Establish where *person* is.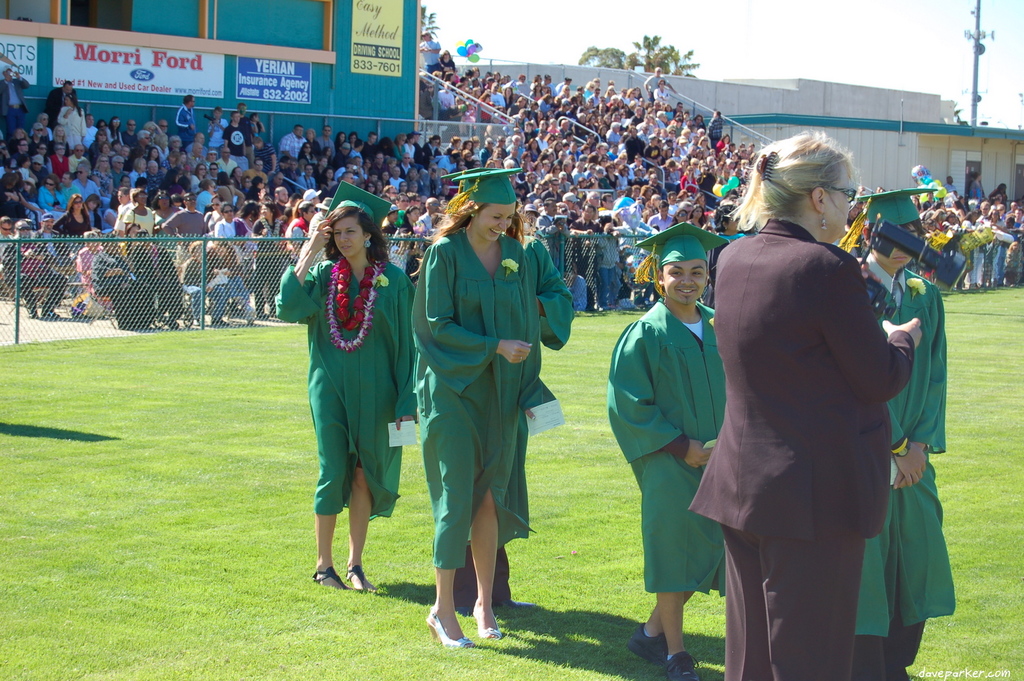
Established at 120/220/145/260.
